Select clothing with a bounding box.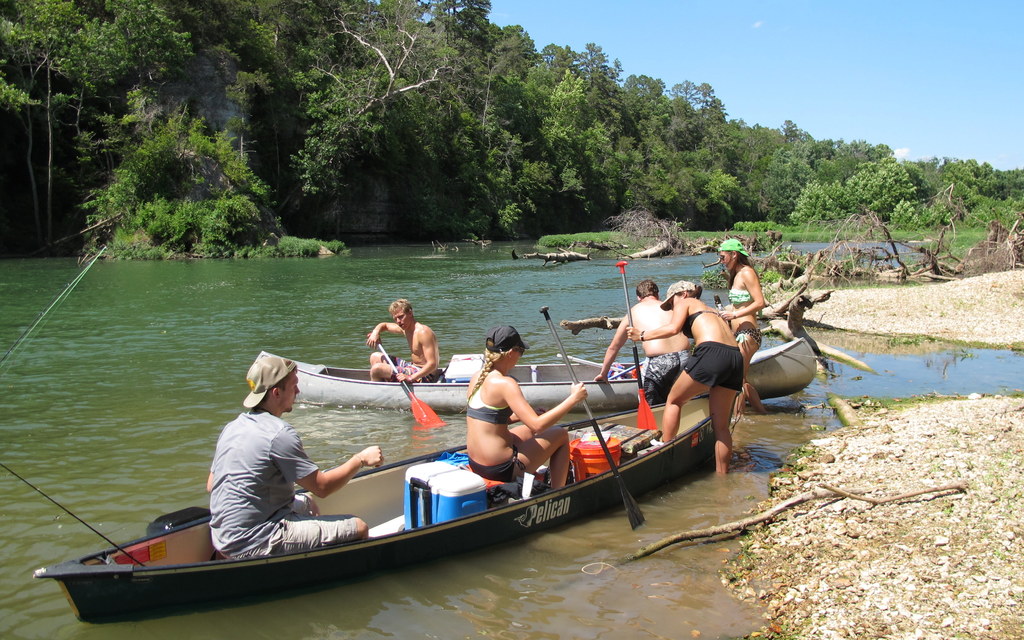
<bbox>381, 354, 433, 385</bbox>.
